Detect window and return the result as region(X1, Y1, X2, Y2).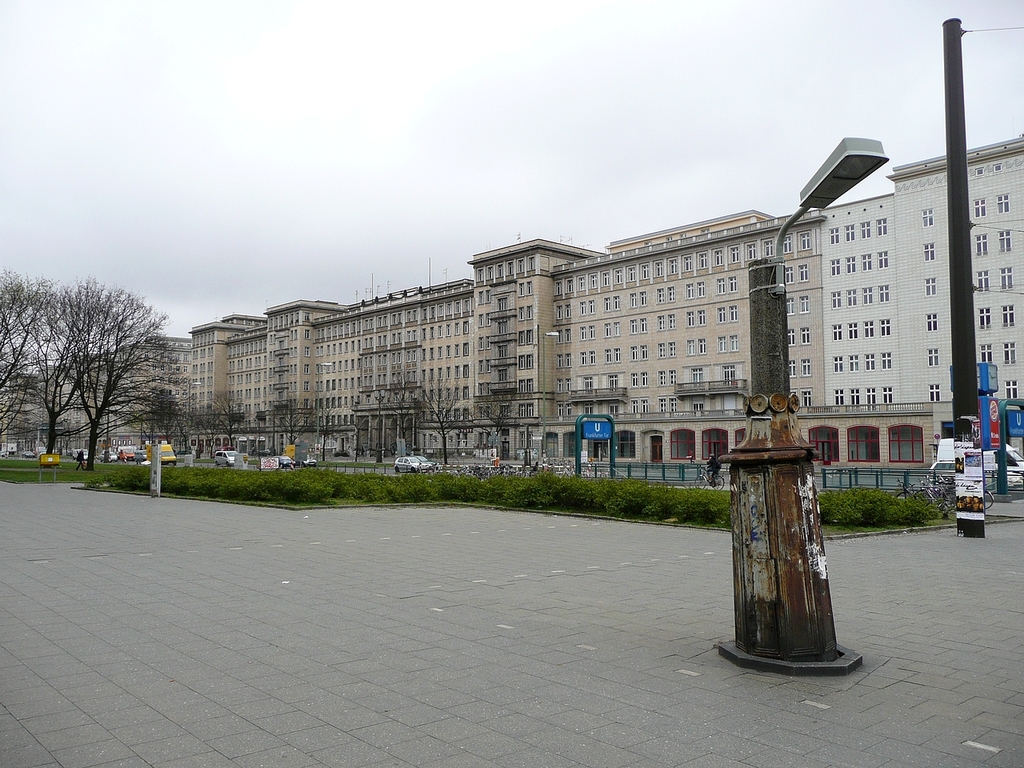
region(866, 354, 876, 370).
